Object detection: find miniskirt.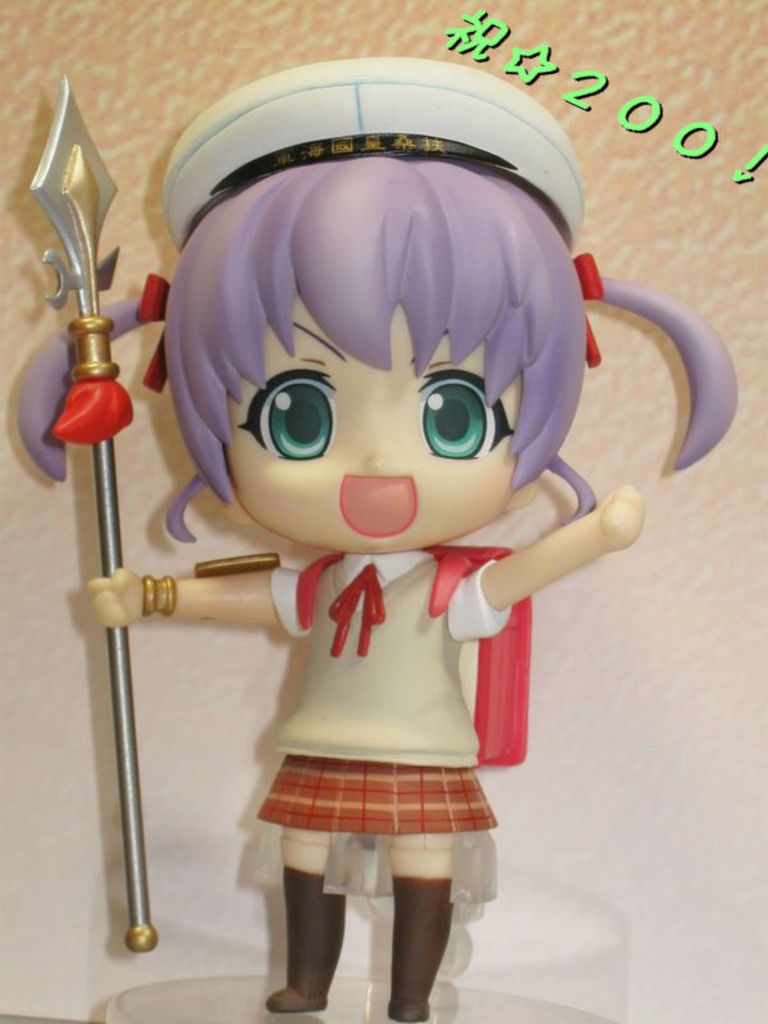
[248,750,499,840].
